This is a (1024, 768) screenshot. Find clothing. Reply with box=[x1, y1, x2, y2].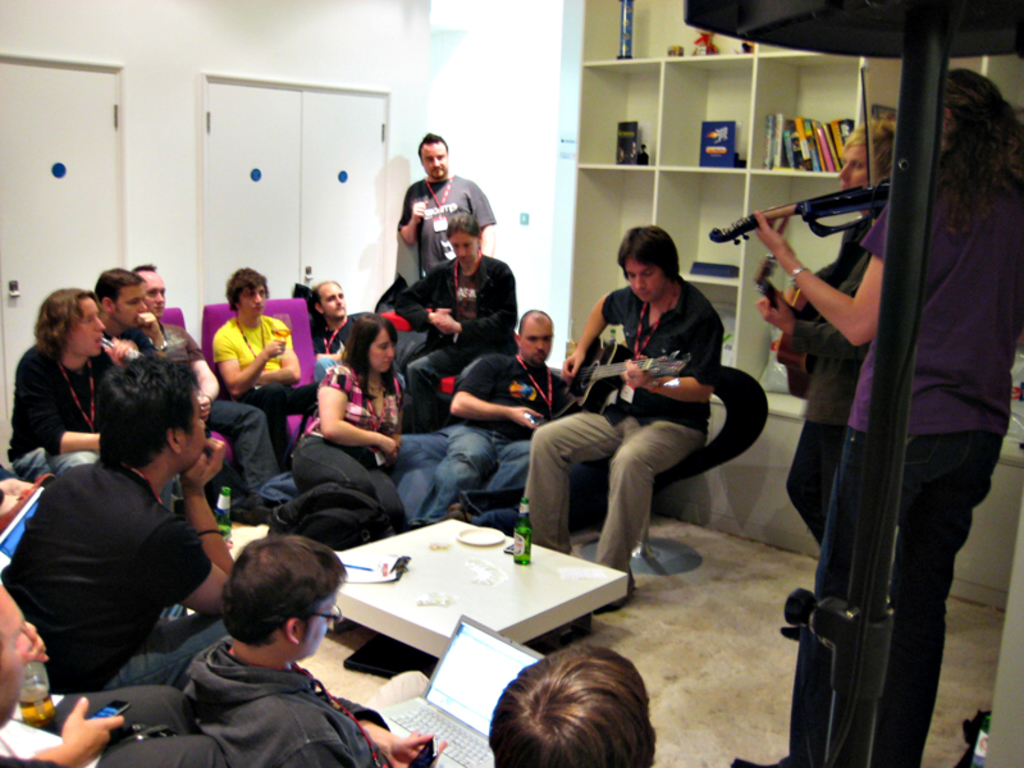
box=[424, 343, 573, 521].
